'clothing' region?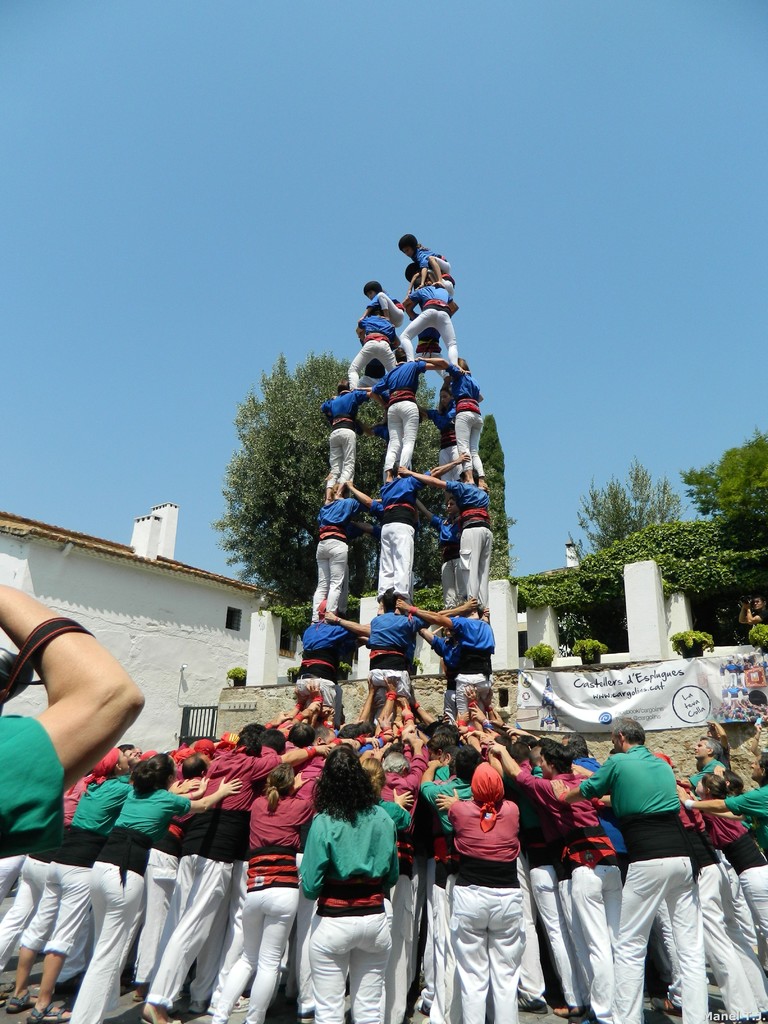
<region>748, 609, 767, 644</region>
